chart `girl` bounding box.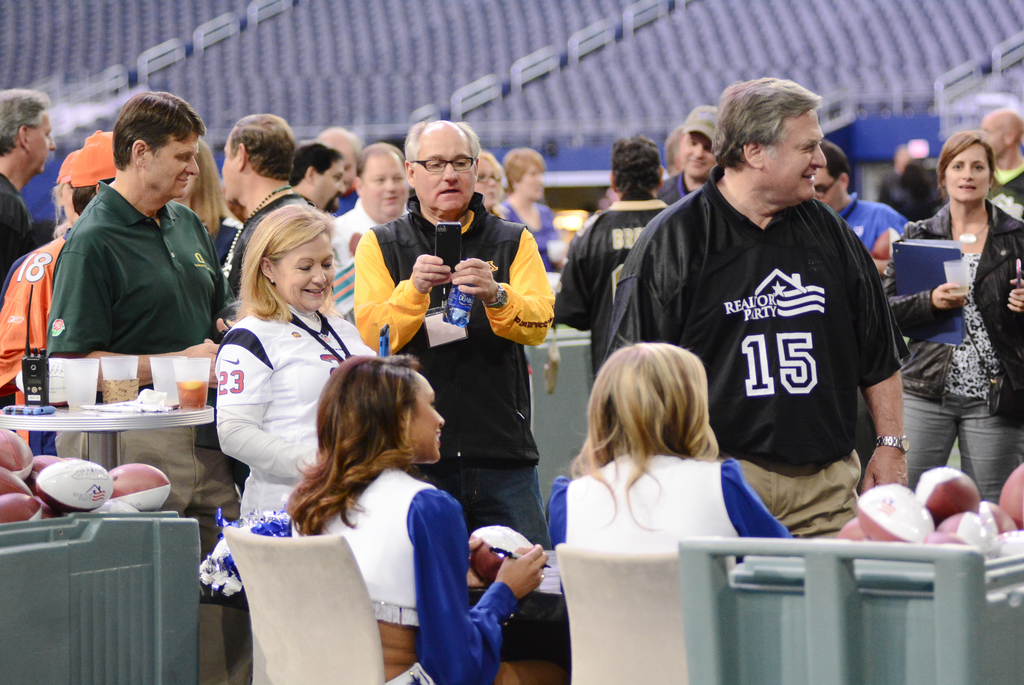
Charted: crop(881, 129, 1023, 502).
